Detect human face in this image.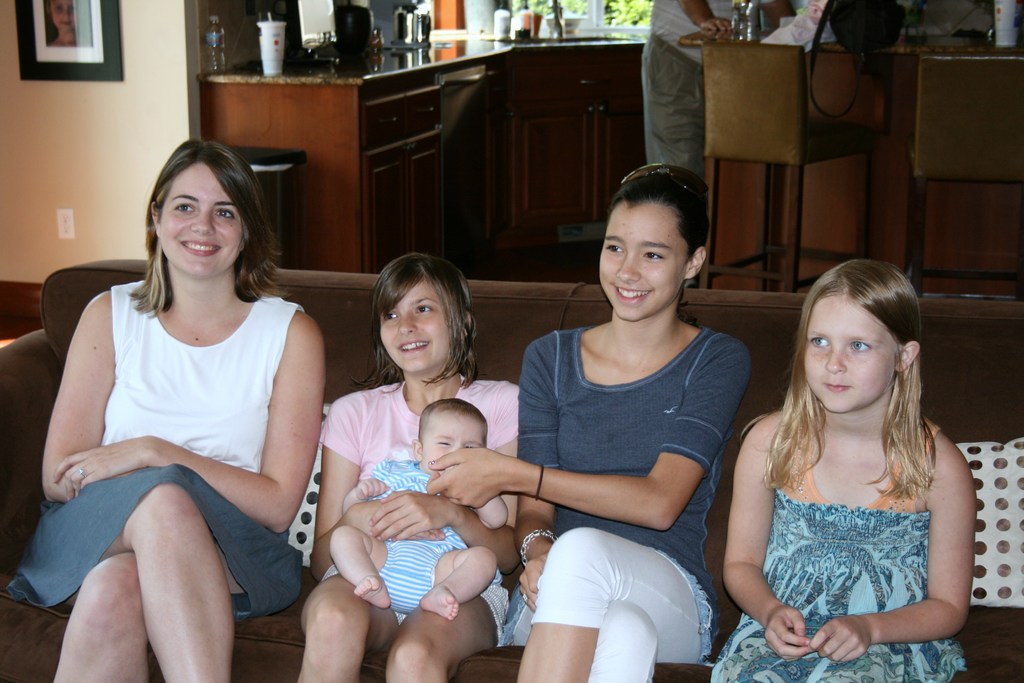
Detection: BBox(602, 194, 687, 319).
